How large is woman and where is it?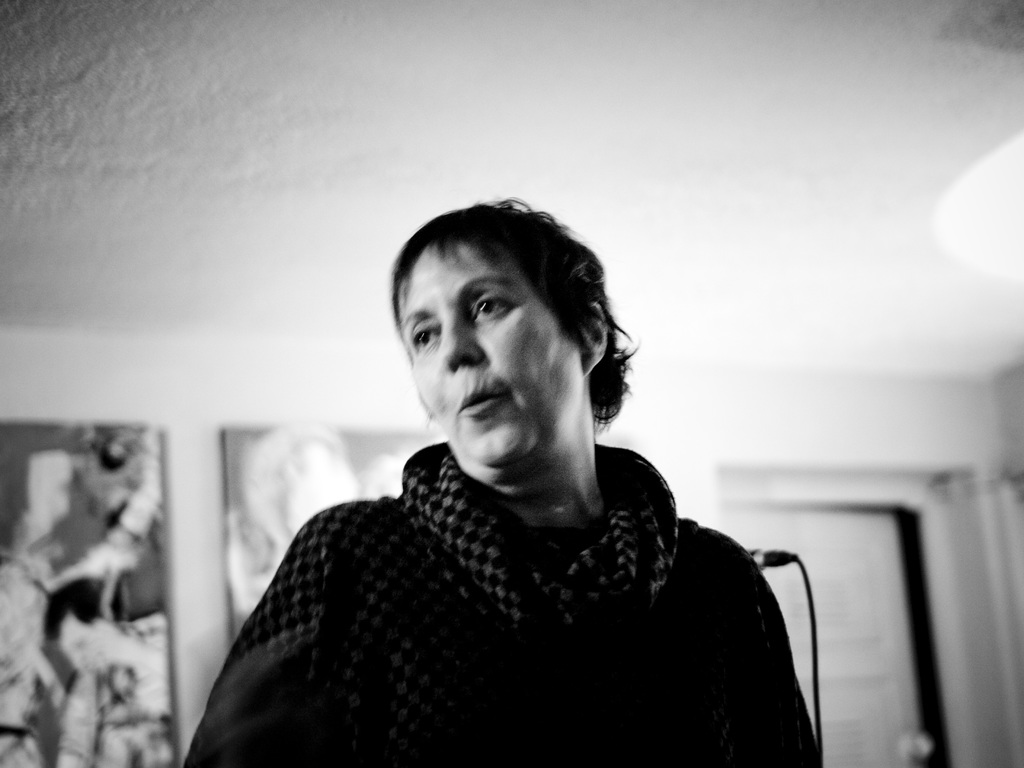
Bounding box: (left=172, top=198, right=823, bottom=765).
